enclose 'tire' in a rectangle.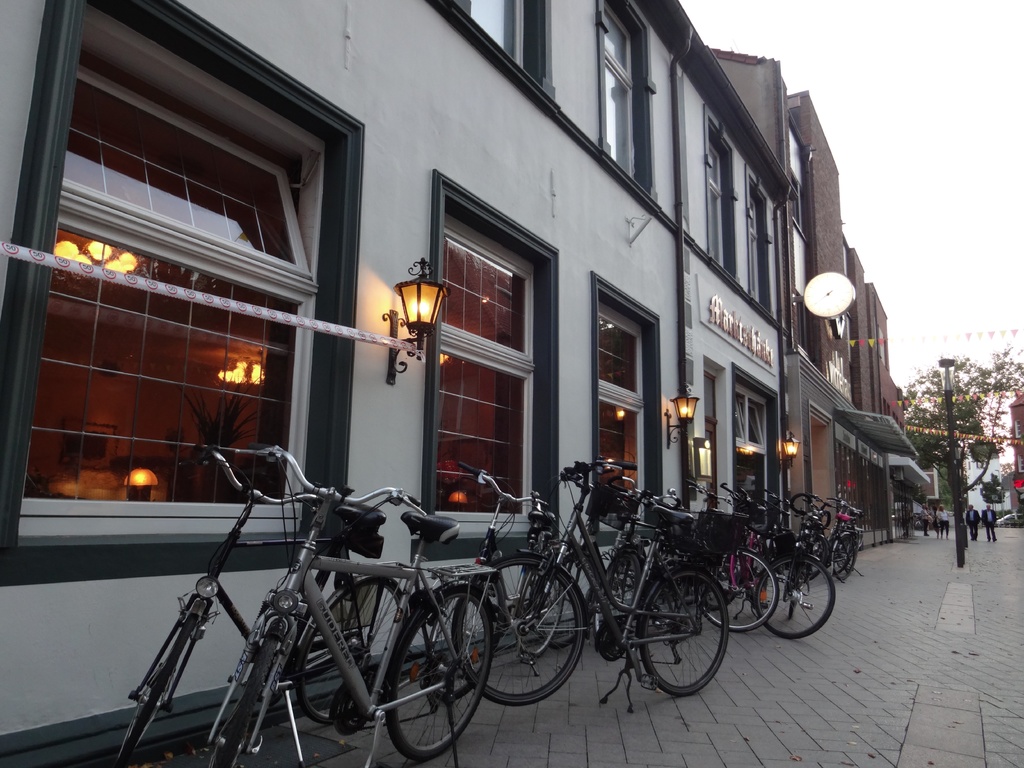
bbox(382, 587, 489, 756).
